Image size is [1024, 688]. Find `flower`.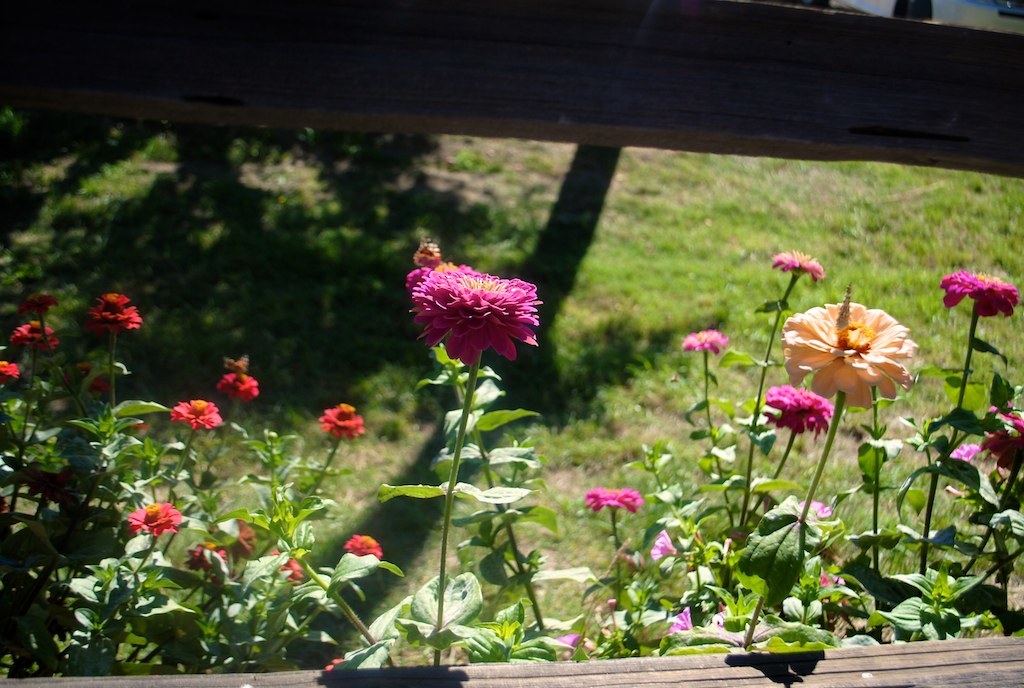
locate(0, 357, 24, 383).
